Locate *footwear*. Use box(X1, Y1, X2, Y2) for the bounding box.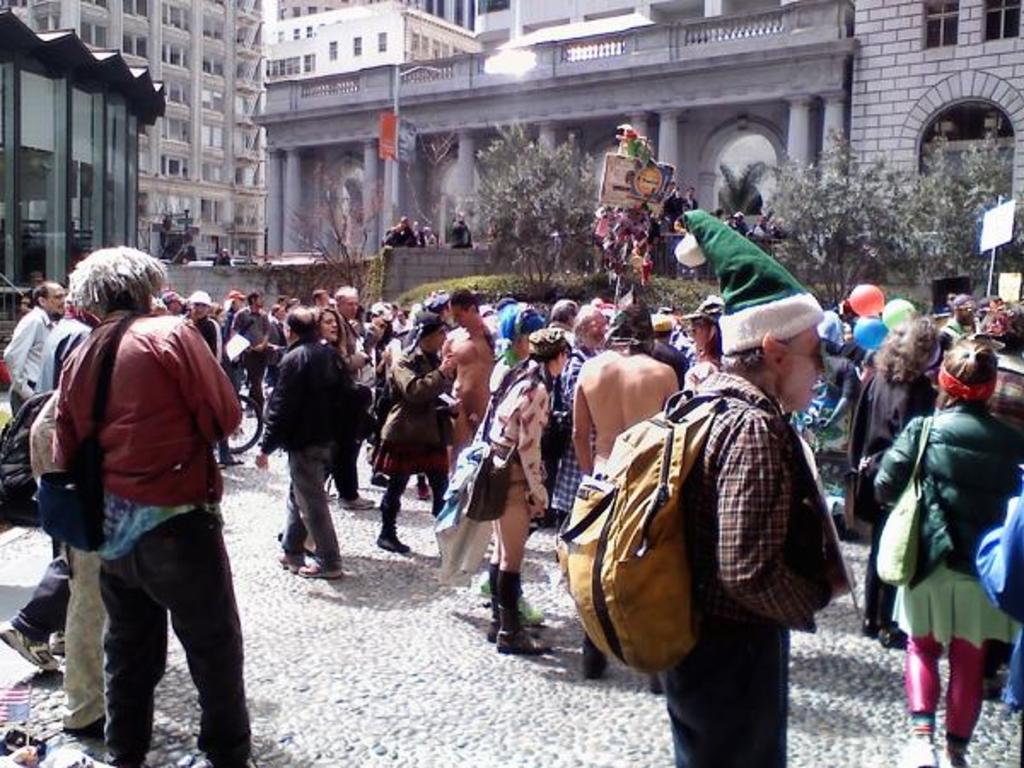
box(867, 613, 901, 635).
